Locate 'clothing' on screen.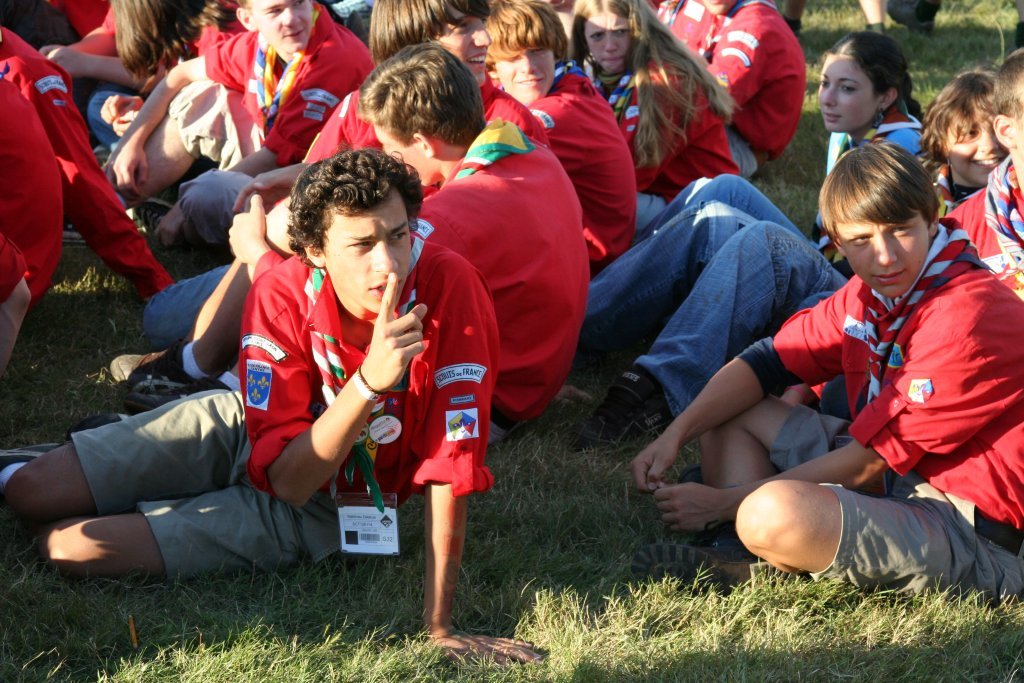
On screen at (723, 9, 821, 158).
